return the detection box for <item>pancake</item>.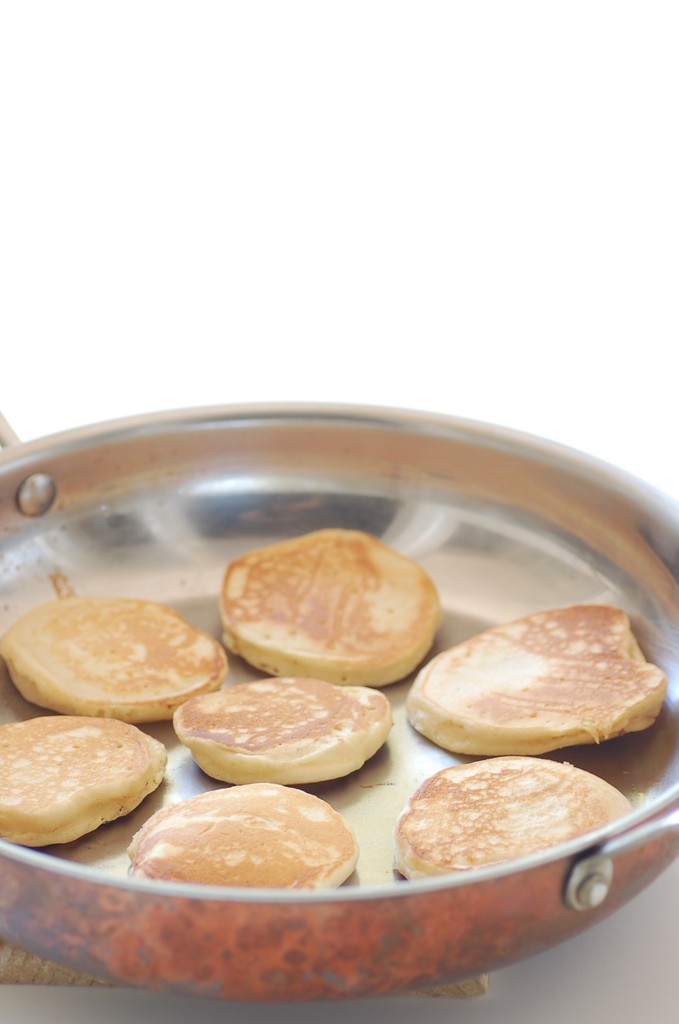
crop(0, 715, 167, 844).
